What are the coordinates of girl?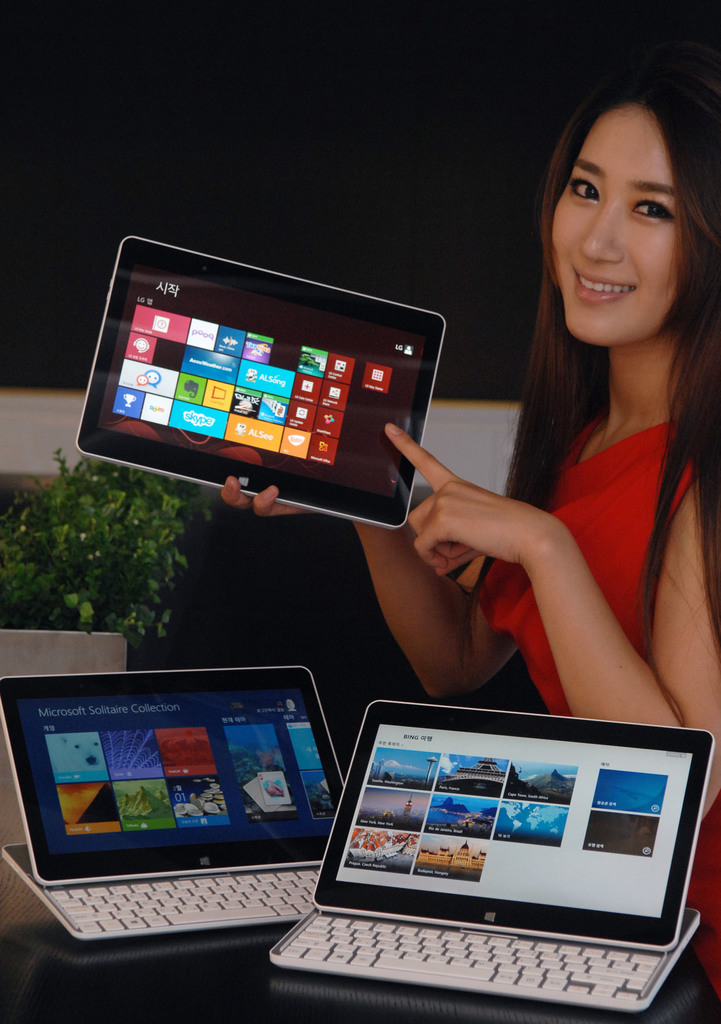
216, 76, 720, 1005.
